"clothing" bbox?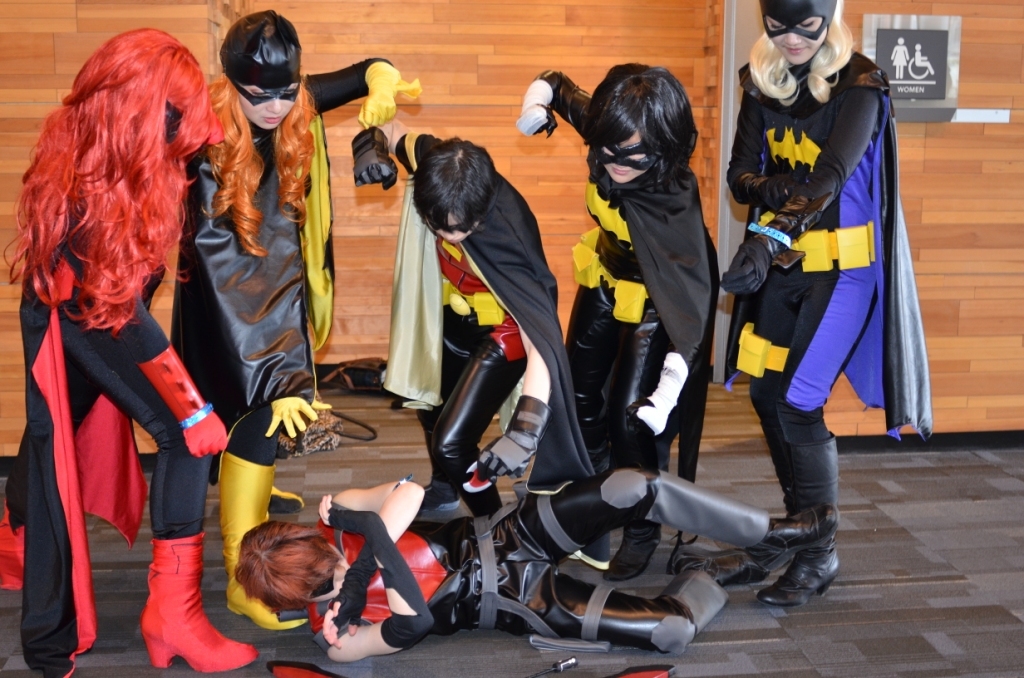
bbox(176, 57, 422, 488)
